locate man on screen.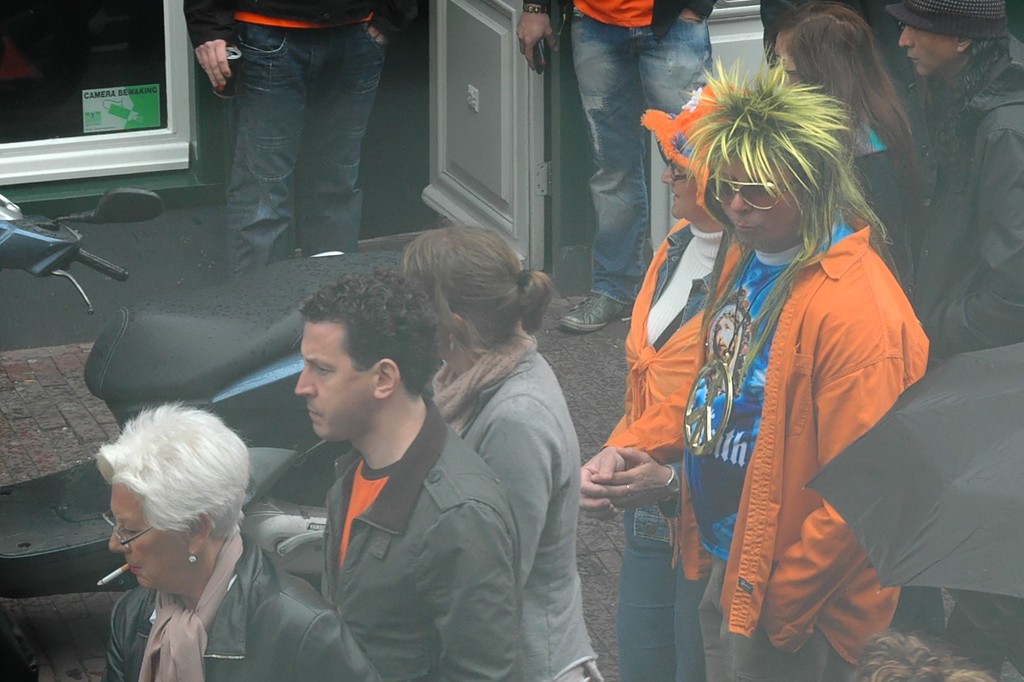
On screen at bbox=(243, 294, 558, 668).
